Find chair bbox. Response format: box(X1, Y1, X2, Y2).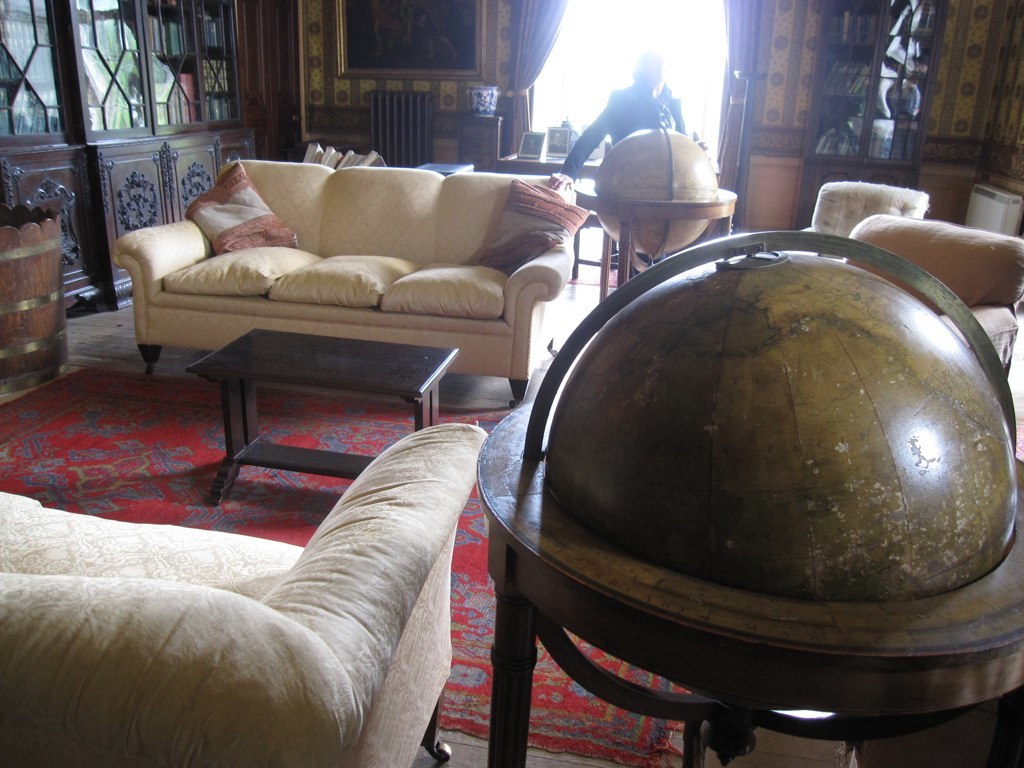
box(791, 181, 938, 259).
